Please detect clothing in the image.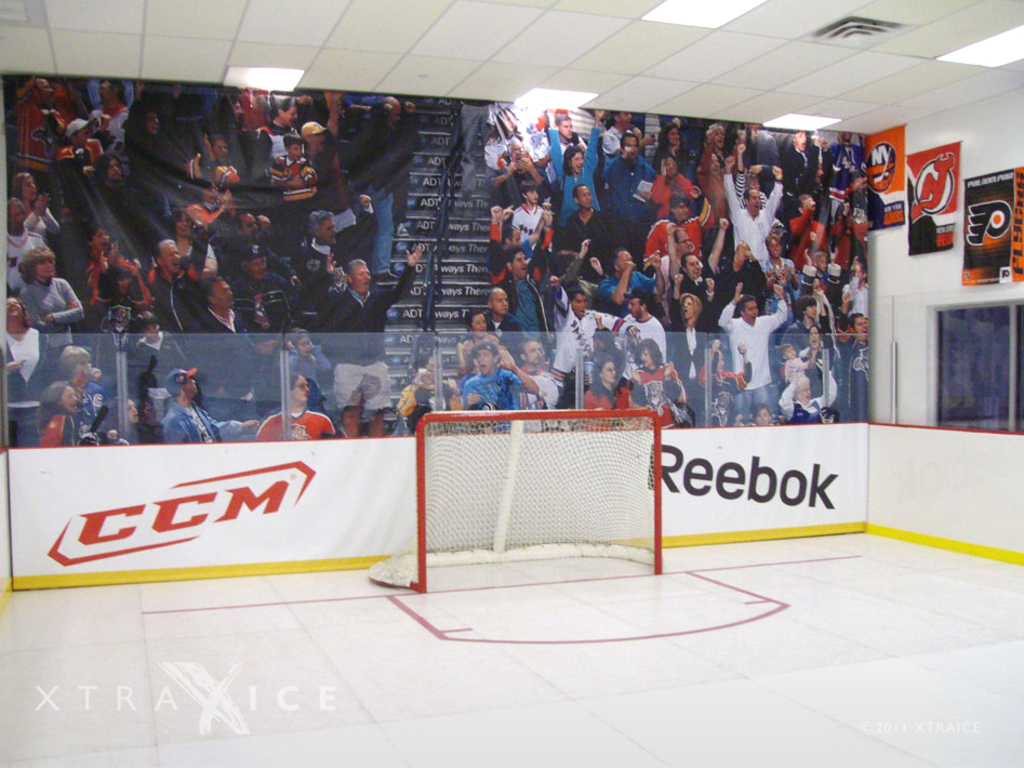
bbox=[239, 270, 297, 335].
